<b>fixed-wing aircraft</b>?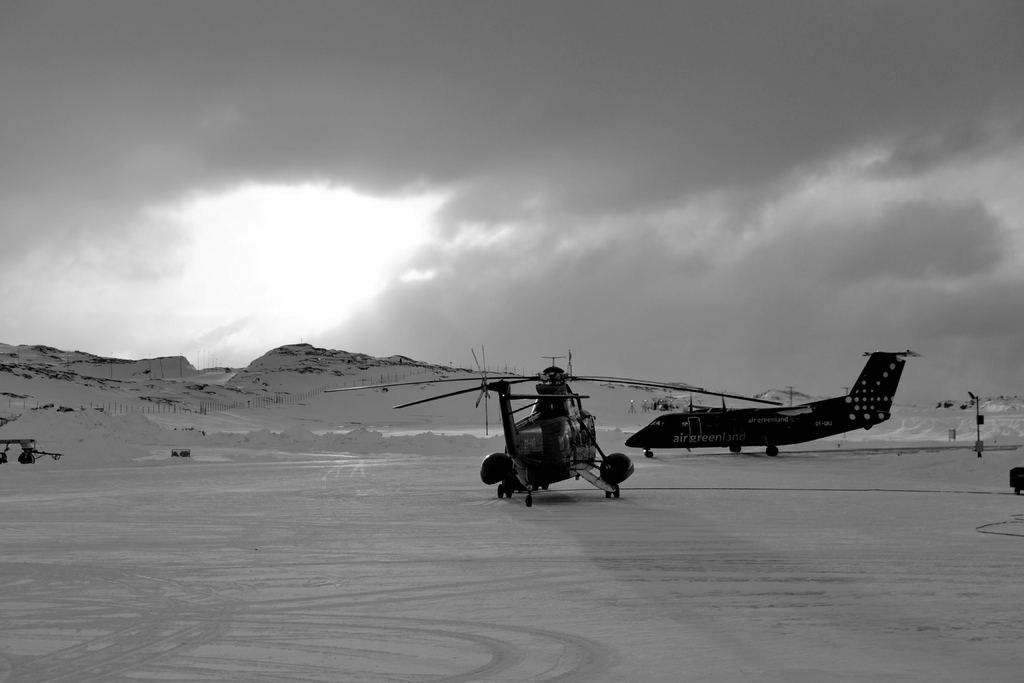
bbox=[618, 347, 929, 458]
